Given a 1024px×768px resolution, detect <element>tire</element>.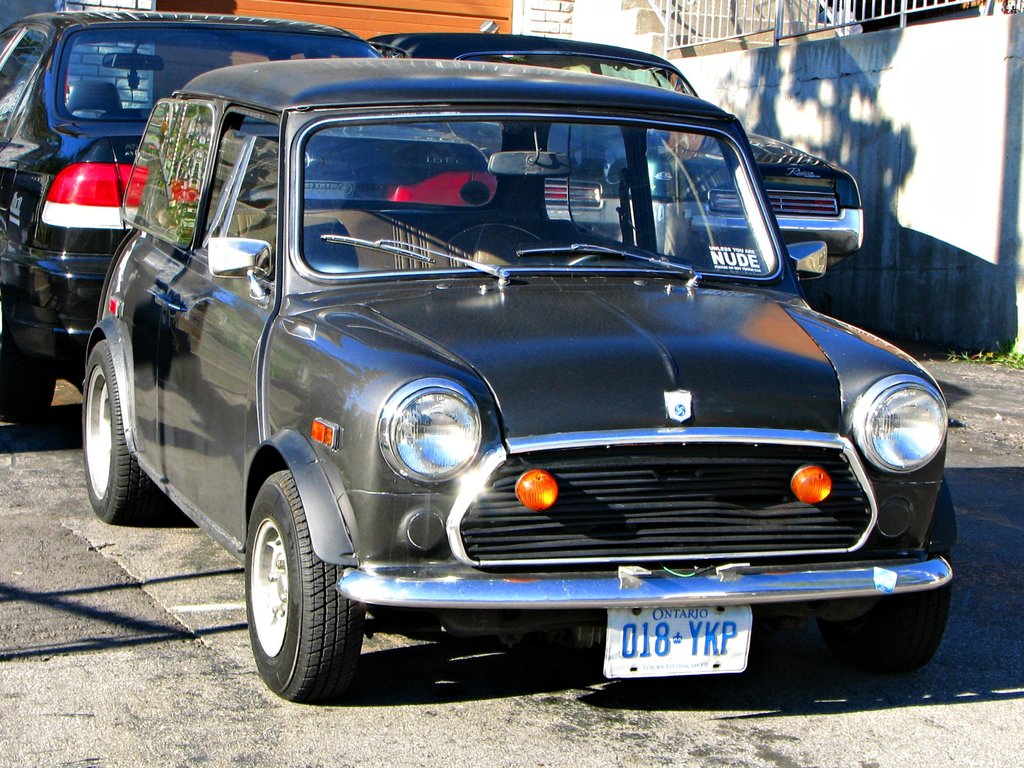
BBox(814, 577, 947, 685).
